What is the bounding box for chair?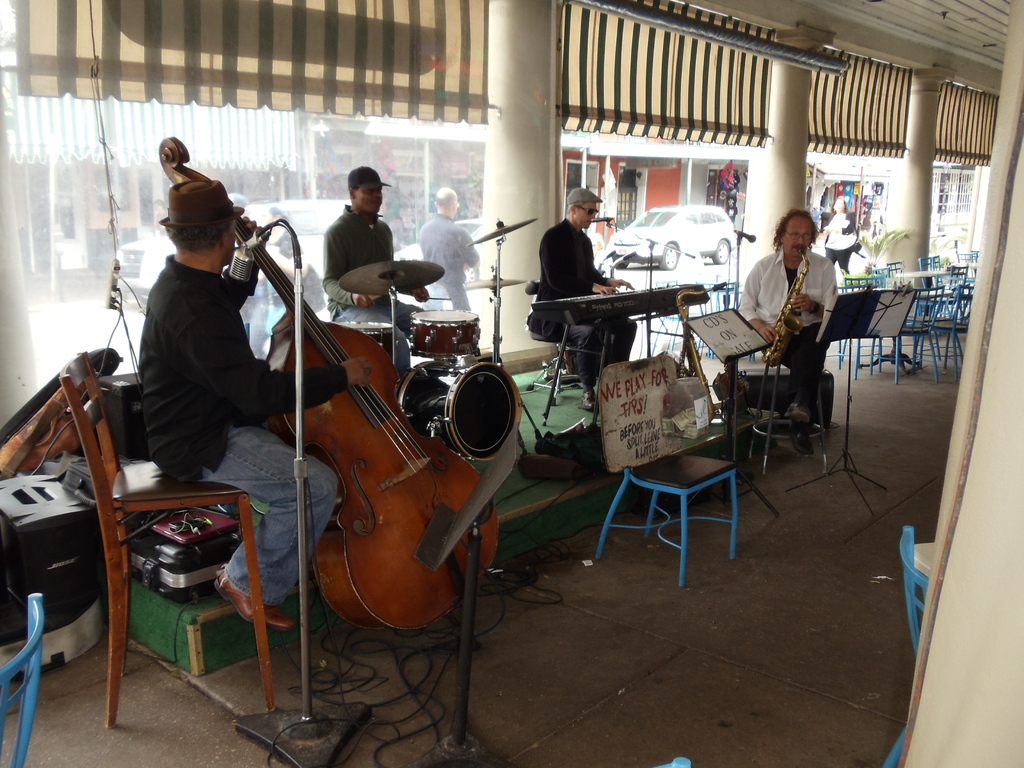
591, 433, 762, 571.
